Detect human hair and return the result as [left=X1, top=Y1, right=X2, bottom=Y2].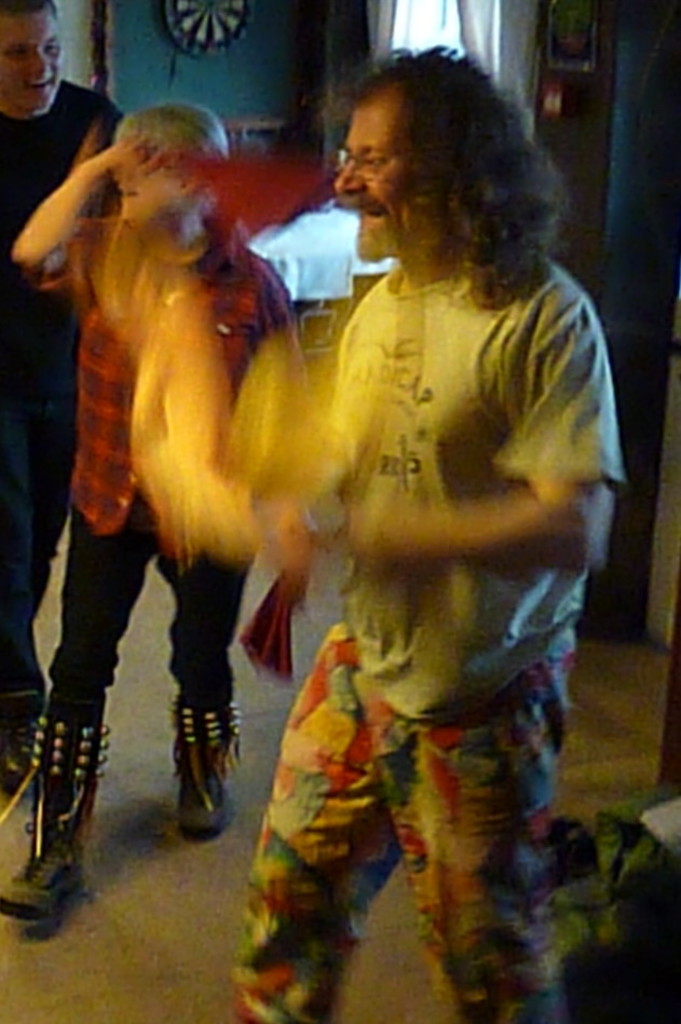
[left=0, top=0, right=60, bottom=13].
